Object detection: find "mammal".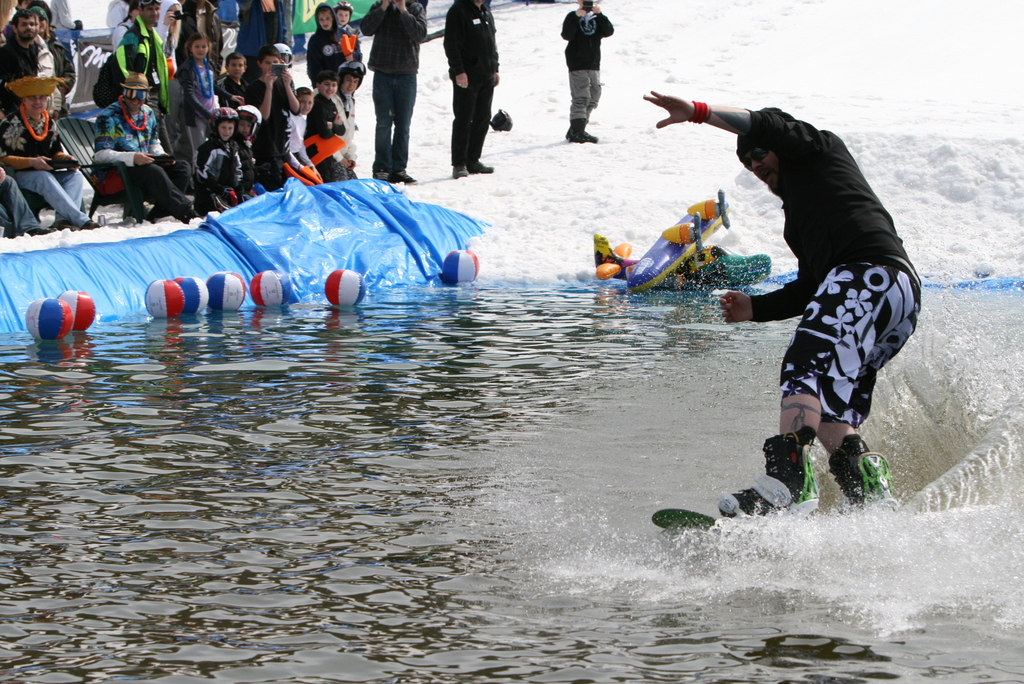
{"x1": 560, "y1": 0, "x2": 614, "y2": 146}.
